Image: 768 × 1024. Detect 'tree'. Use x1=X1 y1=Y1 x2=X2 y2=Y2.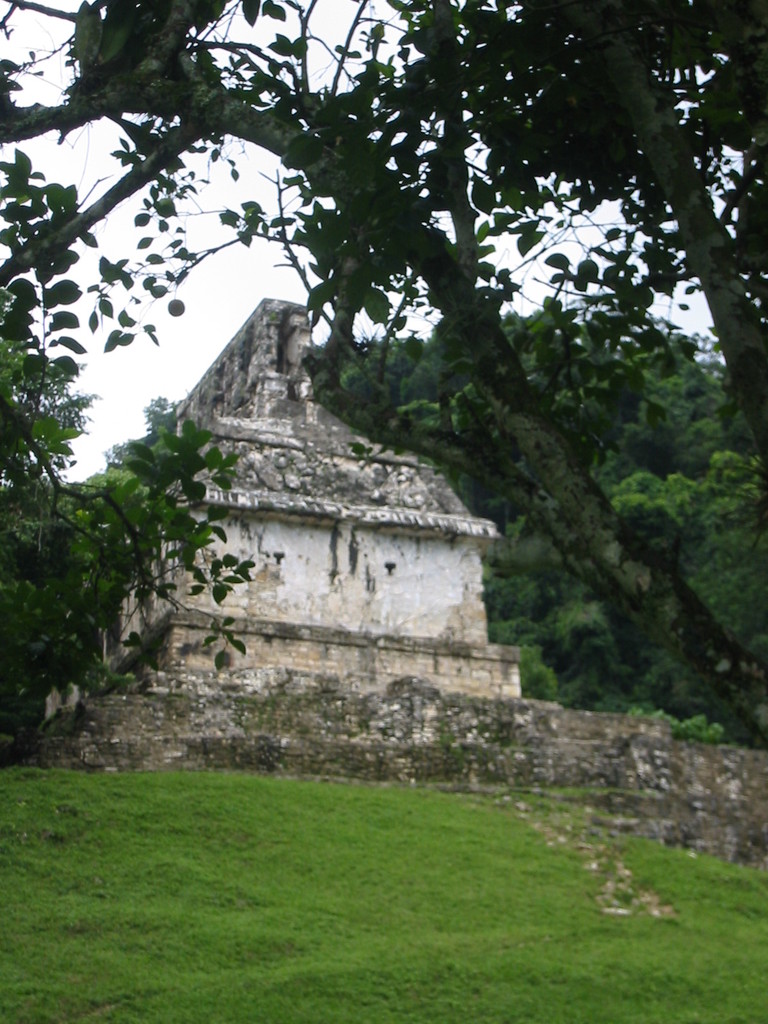
x1=14 y1=10 x2=749 y2=773.
